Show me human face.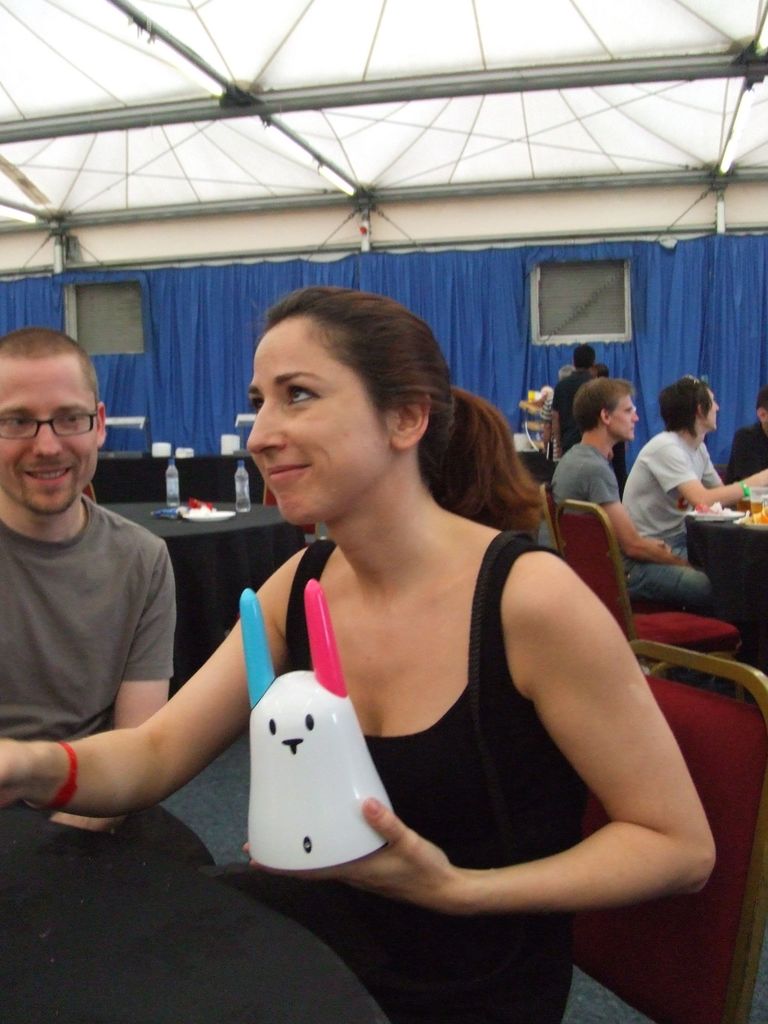
human face is here: (left=0, top=349, right=95, bottom=517).
